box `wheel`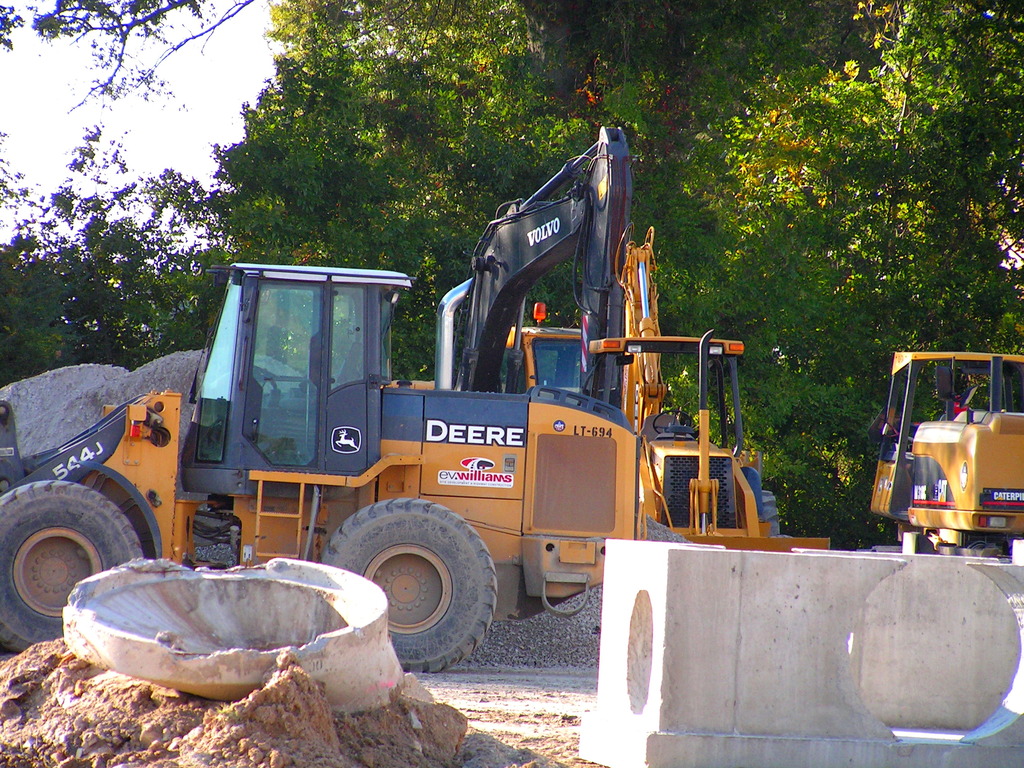
x1=0 y1=477 x2=144 y2=653
